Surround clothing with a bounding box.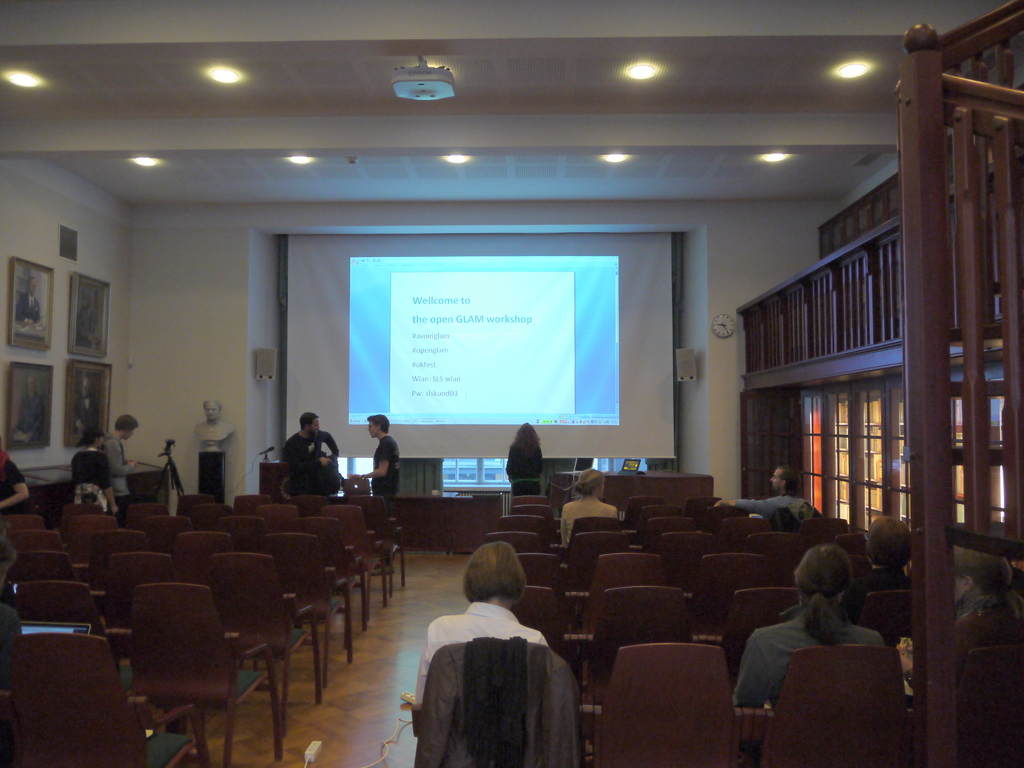
(x1=99, y1=431, x2=130, y2=514).
